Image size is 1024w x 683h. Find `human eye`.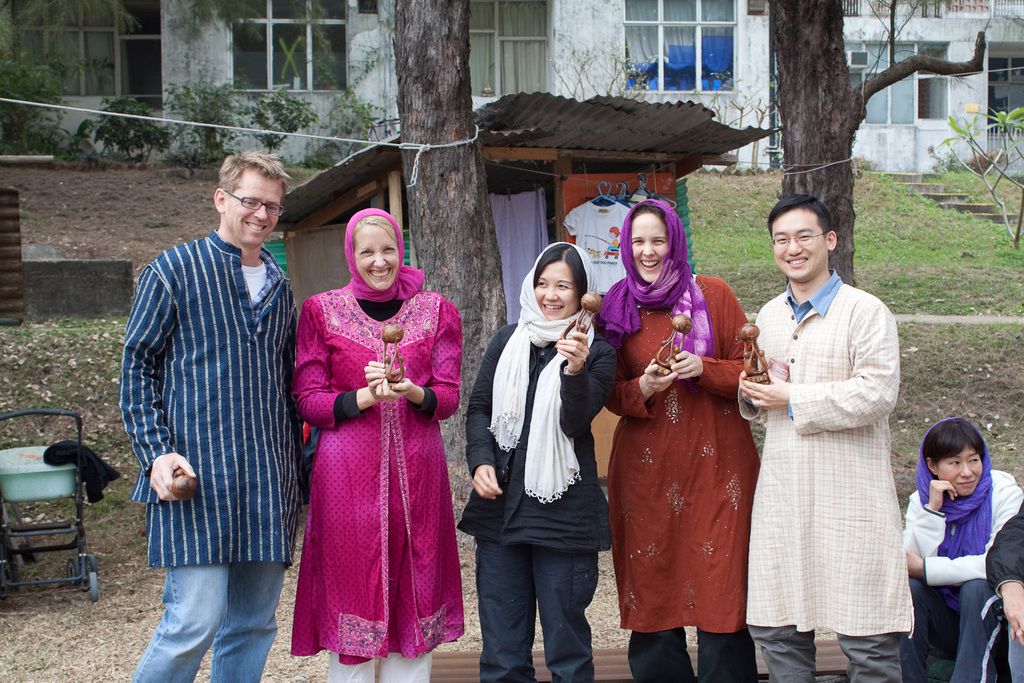
(535,278,545,288).
